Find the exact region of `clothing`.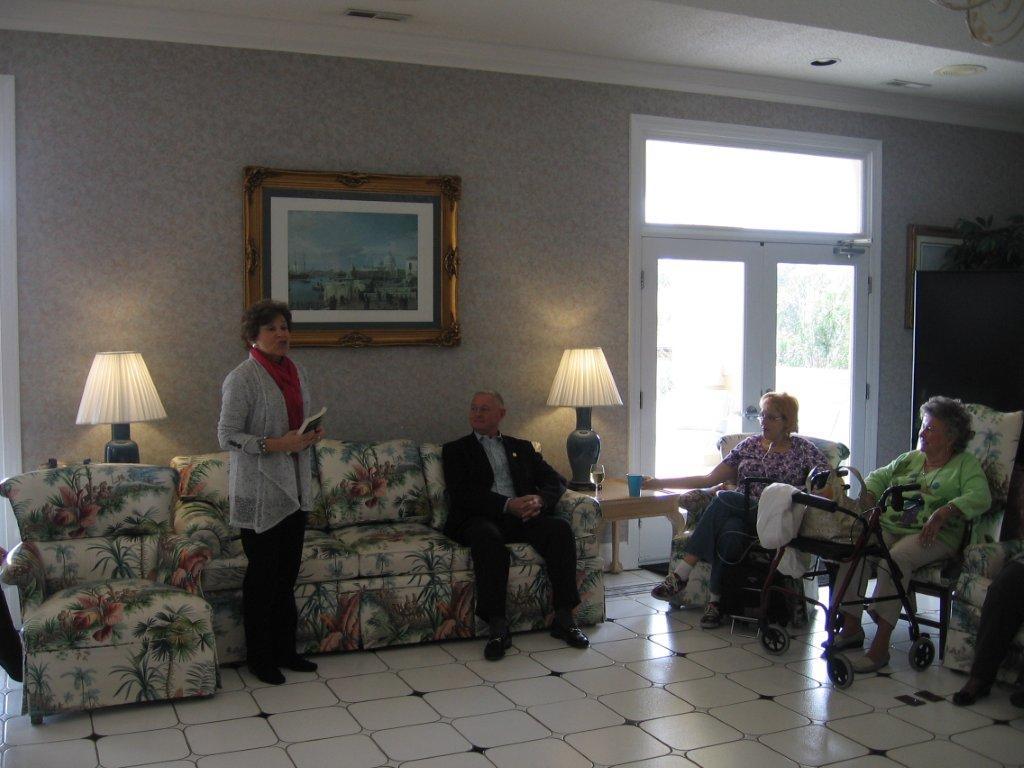
Exact region: bbox(218, 348, 319, 672).
